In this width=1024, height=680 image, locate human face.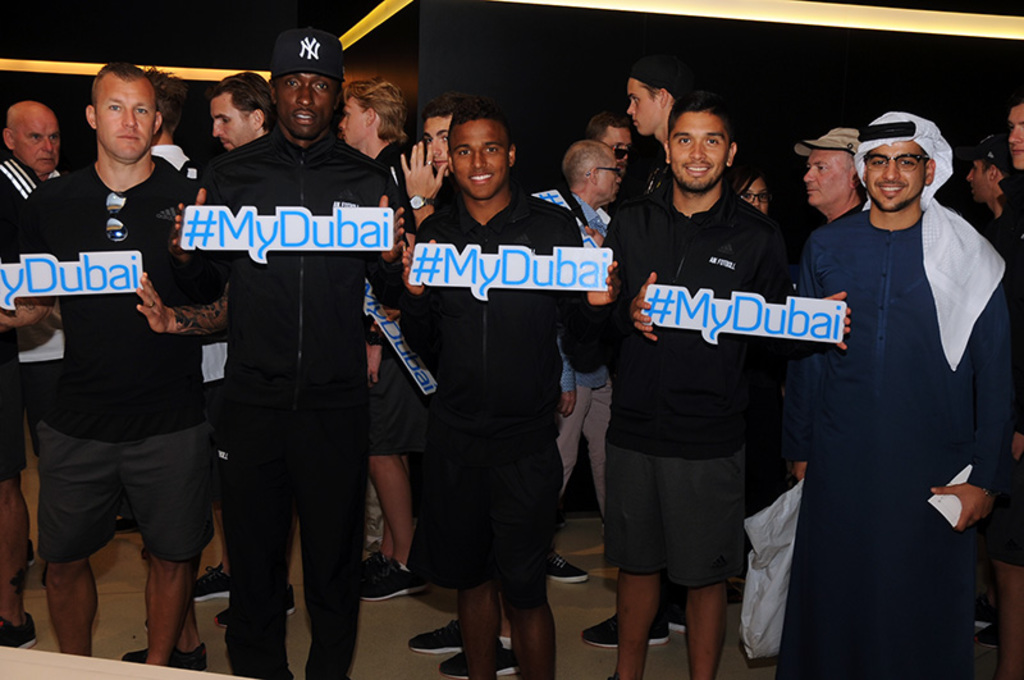
Bounding box: rect(273, 70, 334, 142).
